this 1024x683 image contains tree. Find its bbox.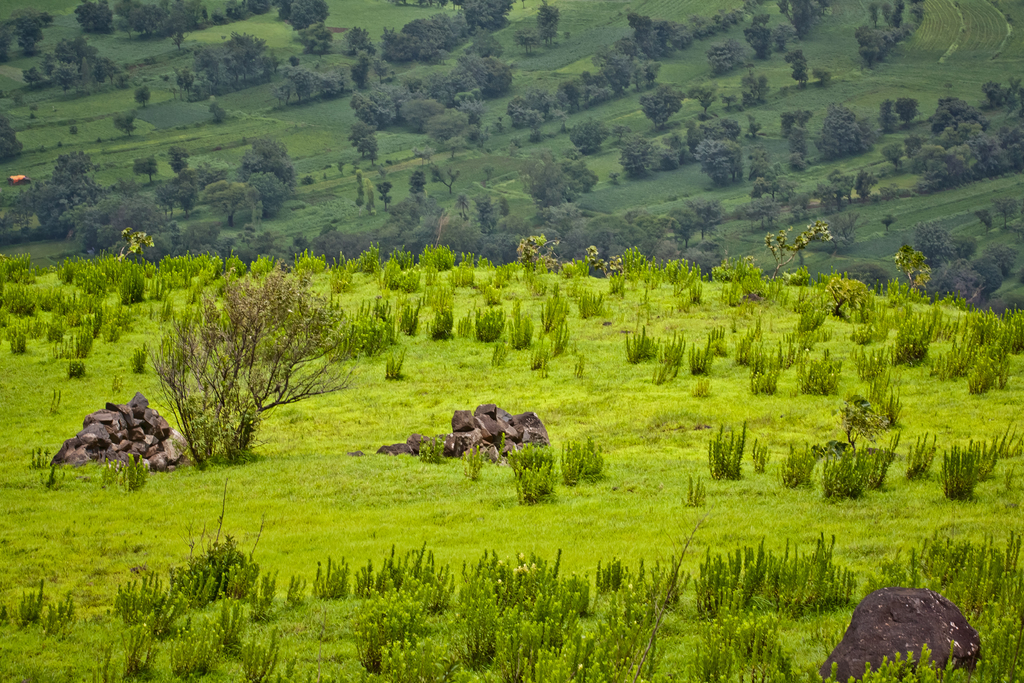
{"x1": 31, "y1": 10, "x2": 47, "y2": 44}.
